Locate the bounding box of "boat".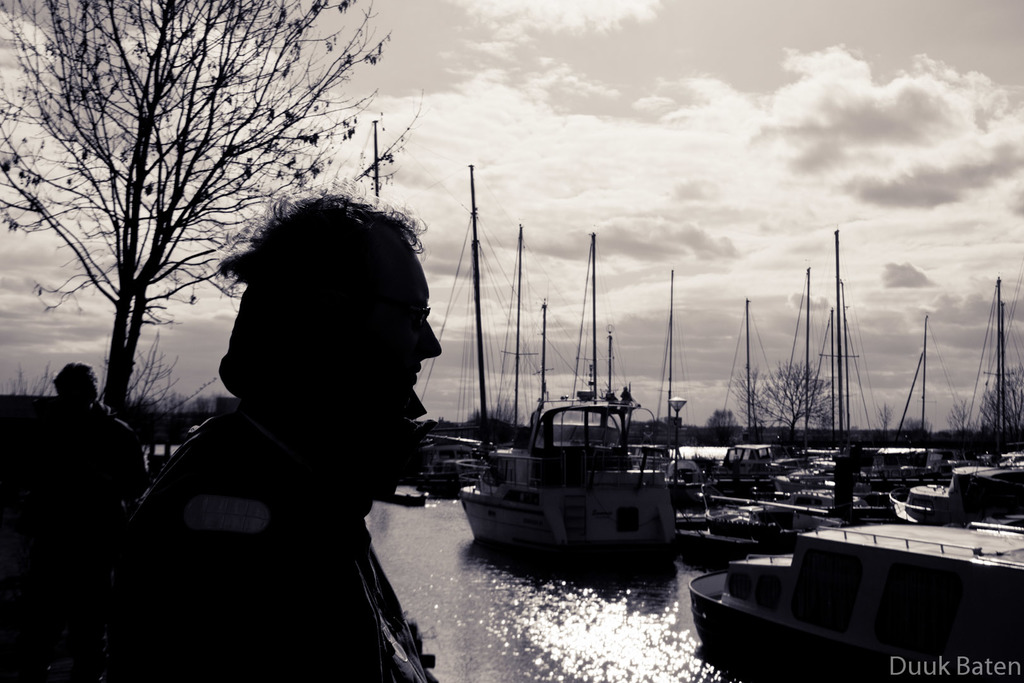
Bounding box: x1=424 y1=158 x2=530 y2=500.
